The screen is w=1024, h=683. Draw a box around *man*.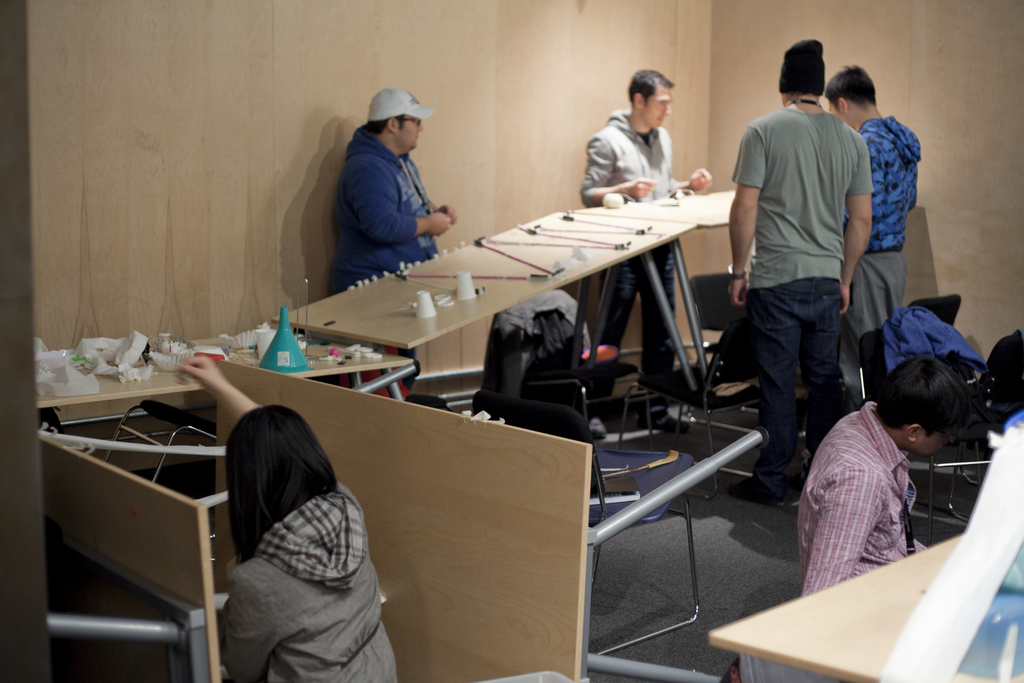
578/65/717/390.
